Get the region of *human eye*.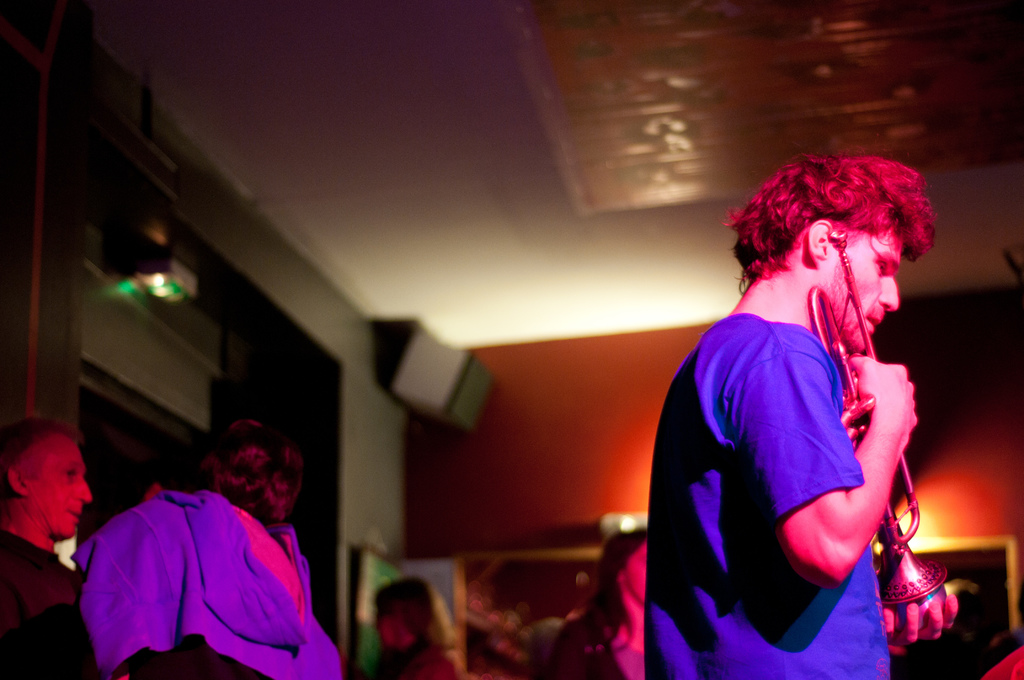
rect(875, 255, 890, 275).
